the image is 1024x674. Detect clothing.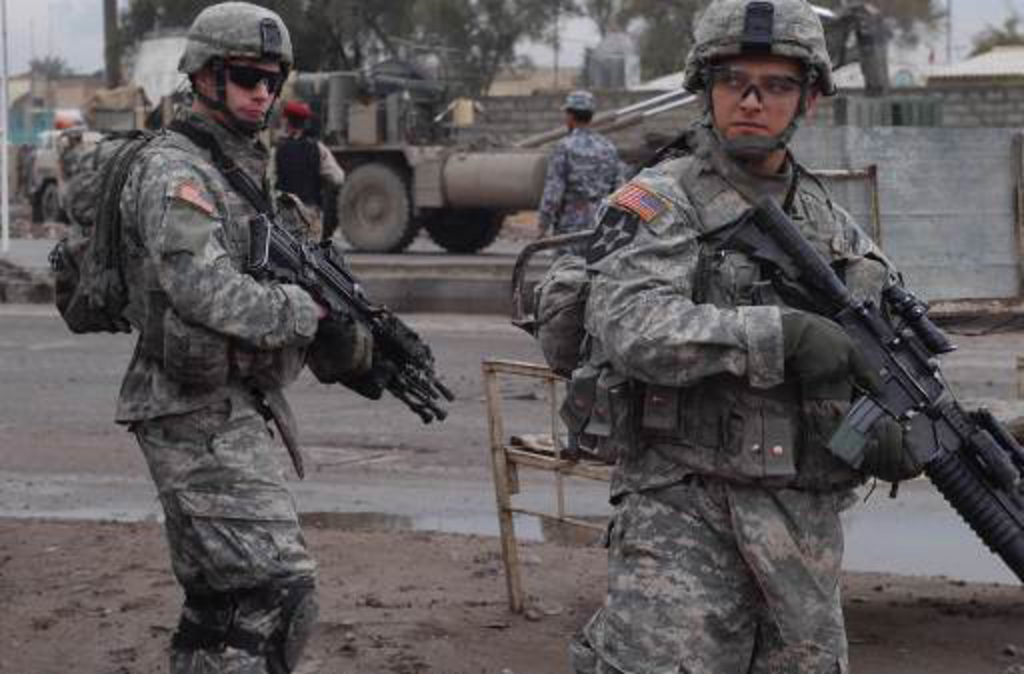
Detection: (116, 102, 324, 422).
